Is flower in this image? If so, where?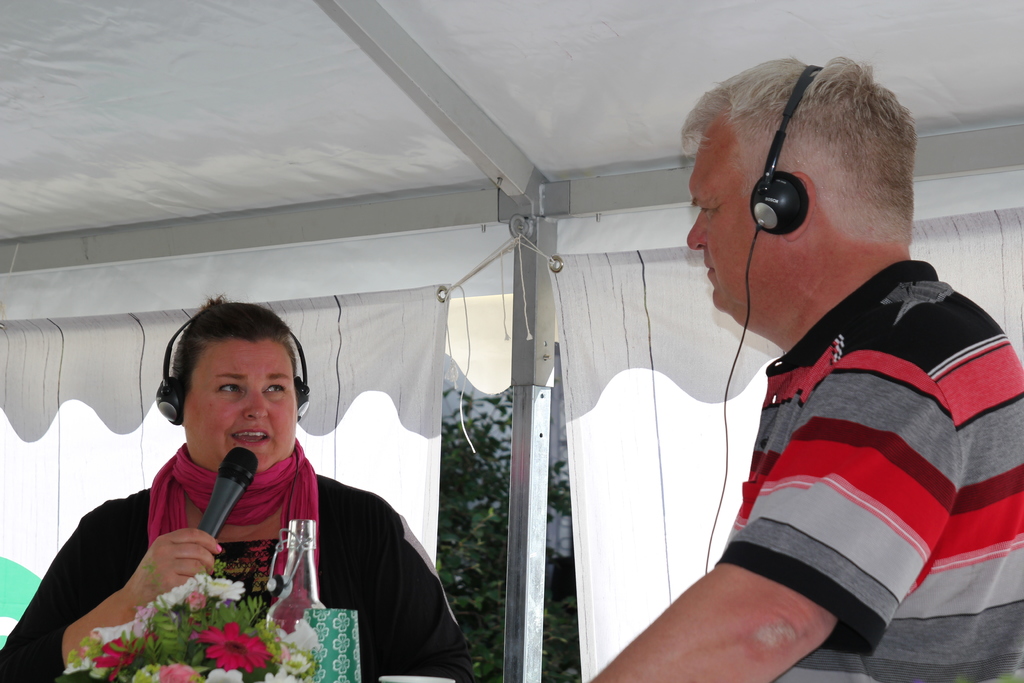
Yes, at 200:620:272:670.
